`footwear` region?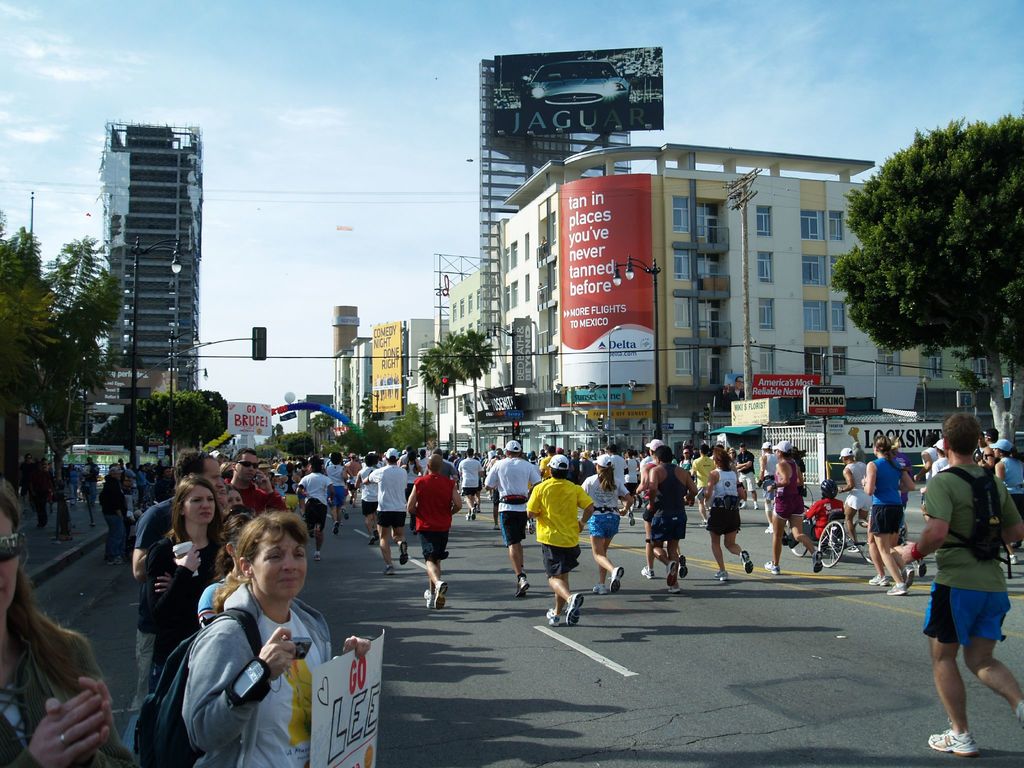
[930, 730, 983, 753]
